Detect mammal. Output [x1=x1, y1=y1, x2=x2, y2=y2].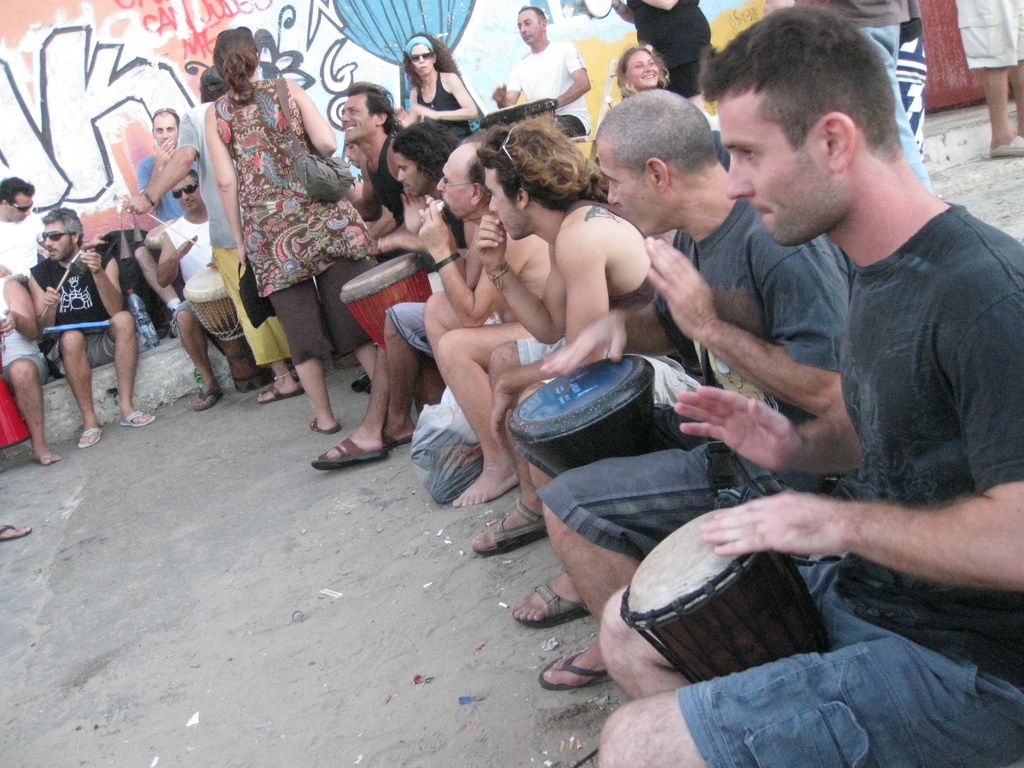
[x1=532, y1=82, x2=858, y2=702].
